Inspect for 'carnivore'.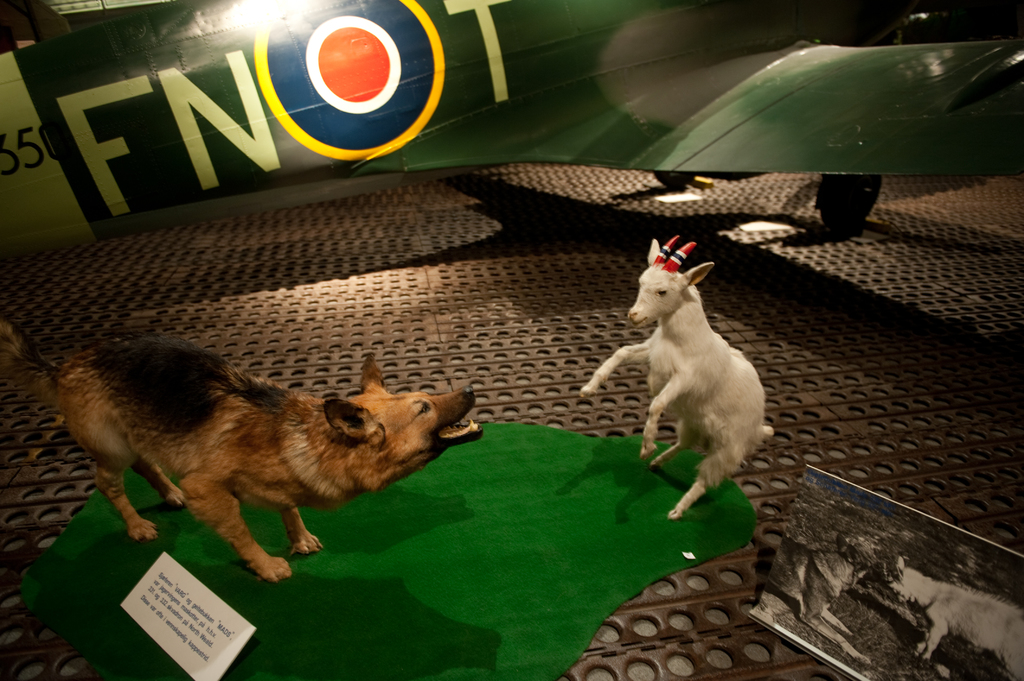
Inspection: [left=41, top=332, right=487, bottom=577].
